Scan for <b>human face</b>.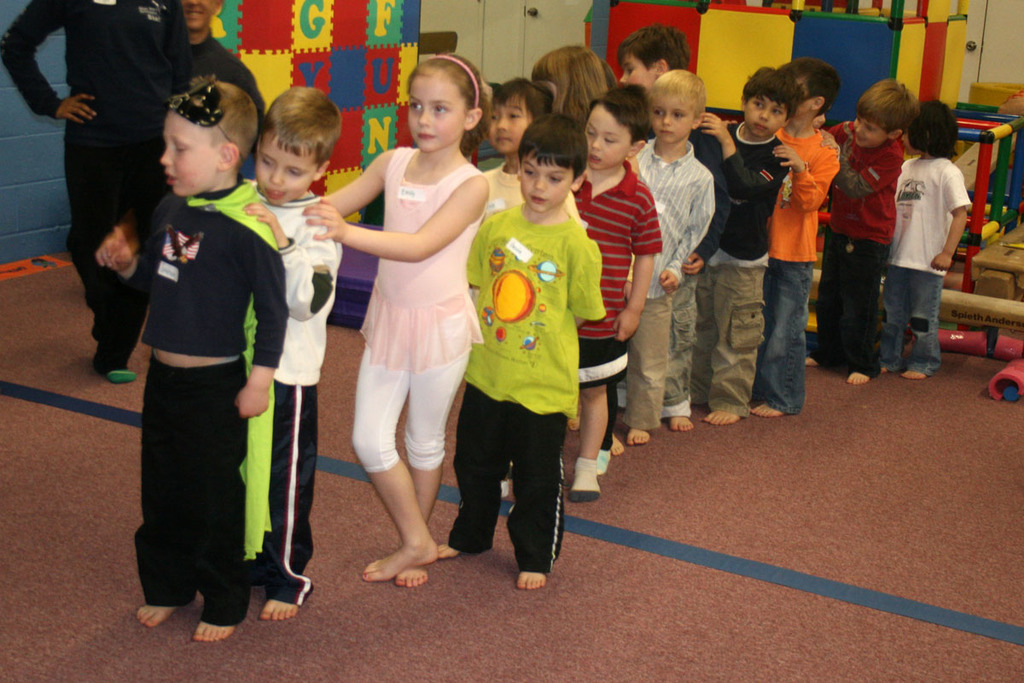
Scan result: bbox(408, 73, 465, 151).
